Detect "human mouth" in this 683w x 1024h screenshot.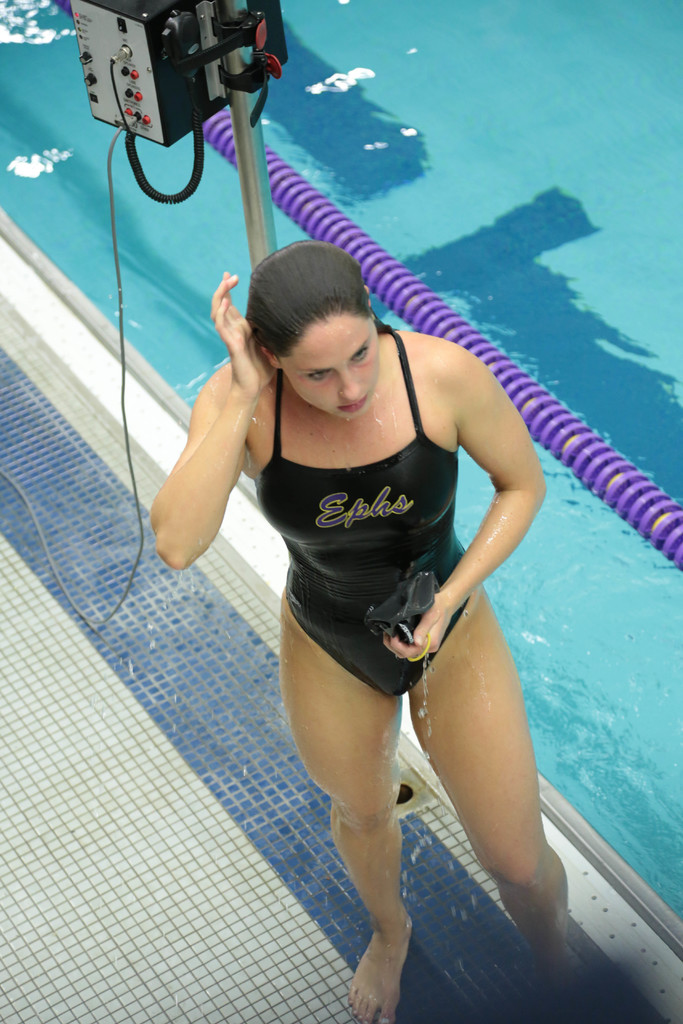
Detection: (340,397,365,413).
